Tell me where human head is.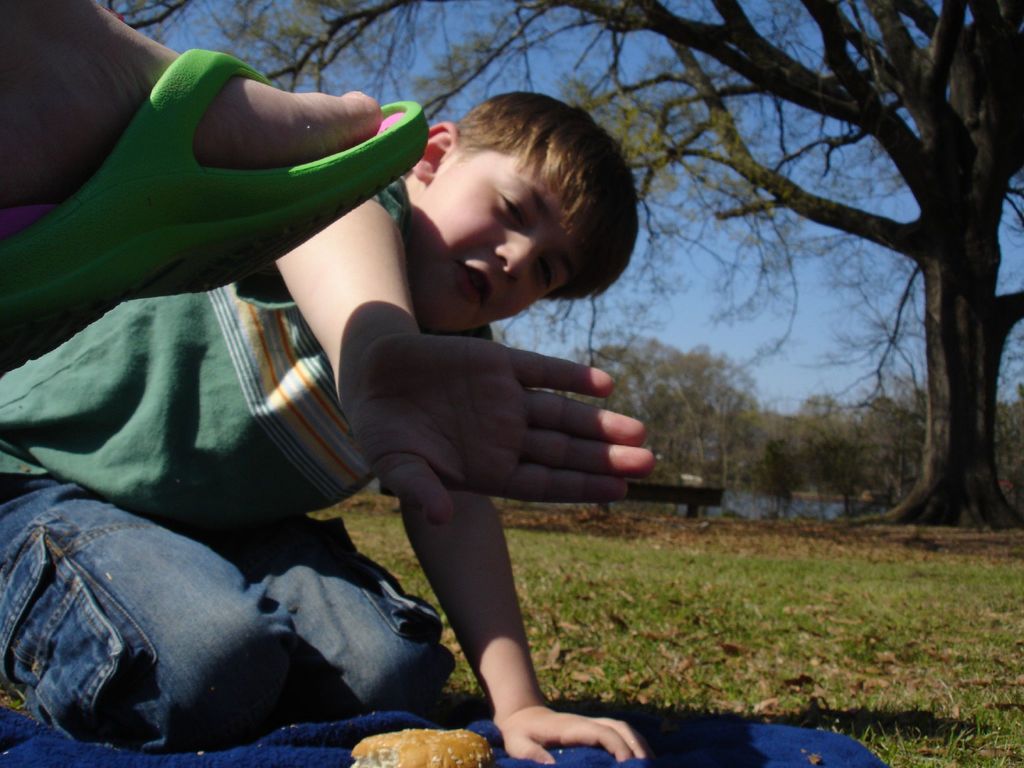
human head is at rect(406, 86, 619, 341).
